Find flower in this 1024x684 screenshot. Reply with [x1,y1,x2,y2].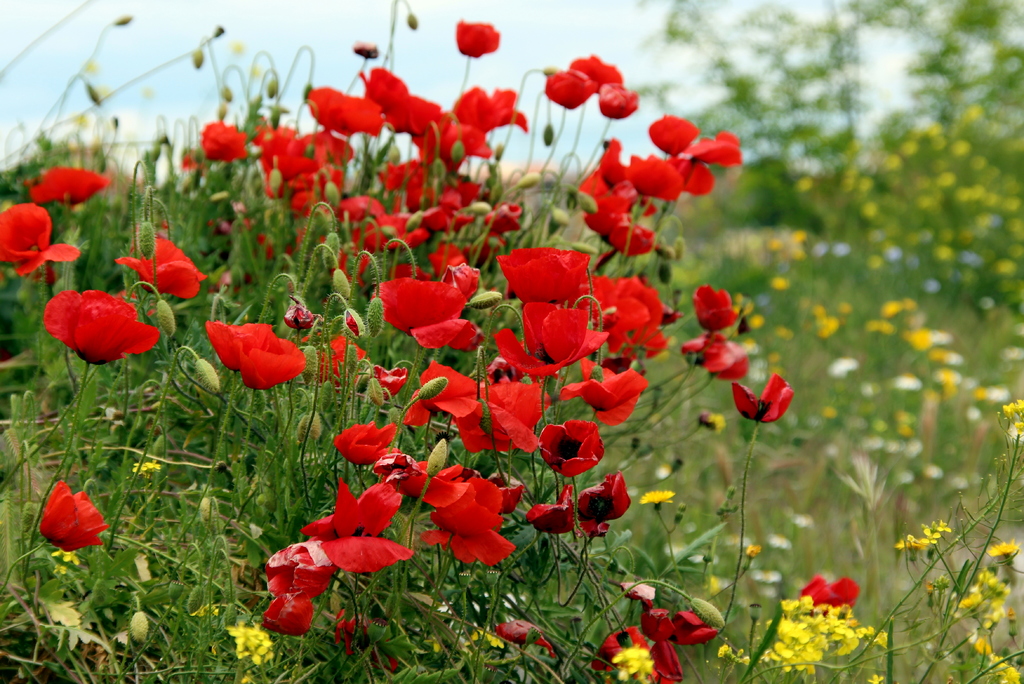
[682,331,749,387].
